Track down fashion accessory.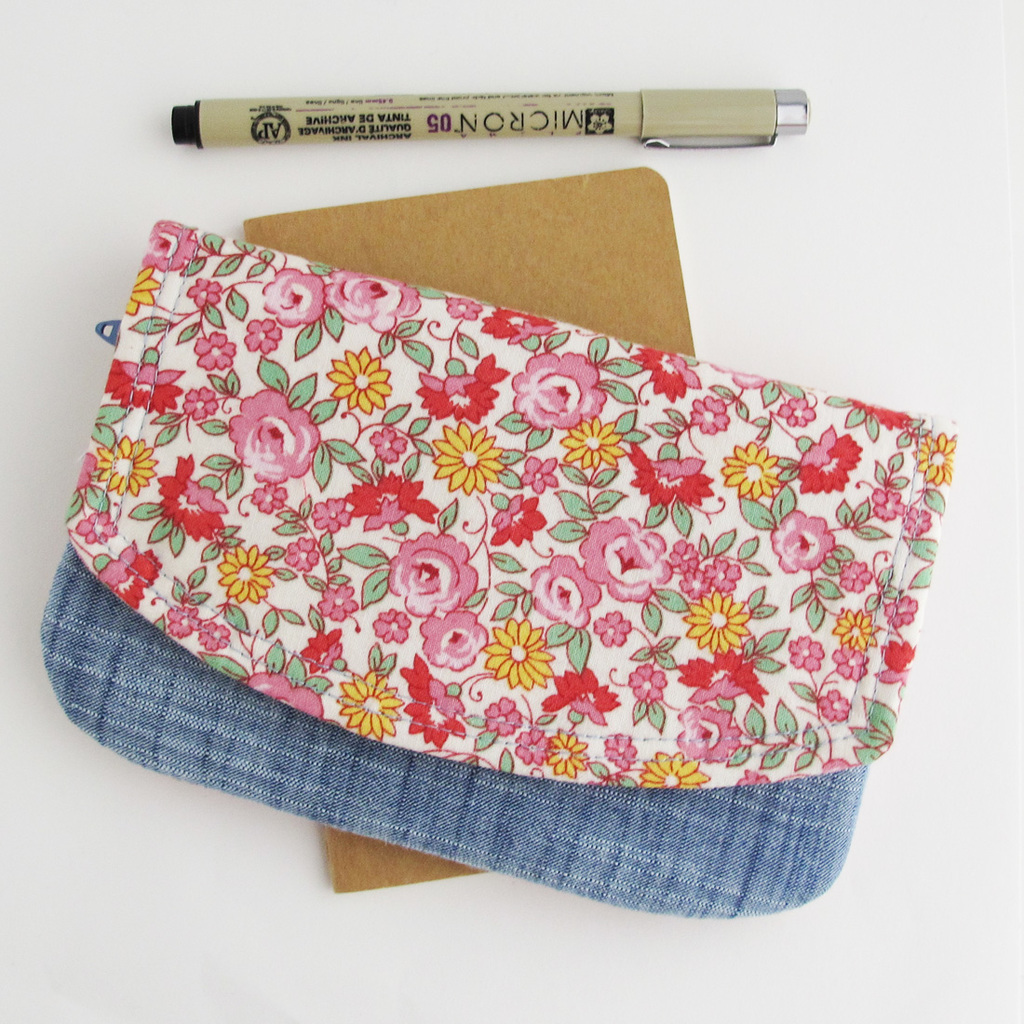
Tracked to 35,215,961,923.
